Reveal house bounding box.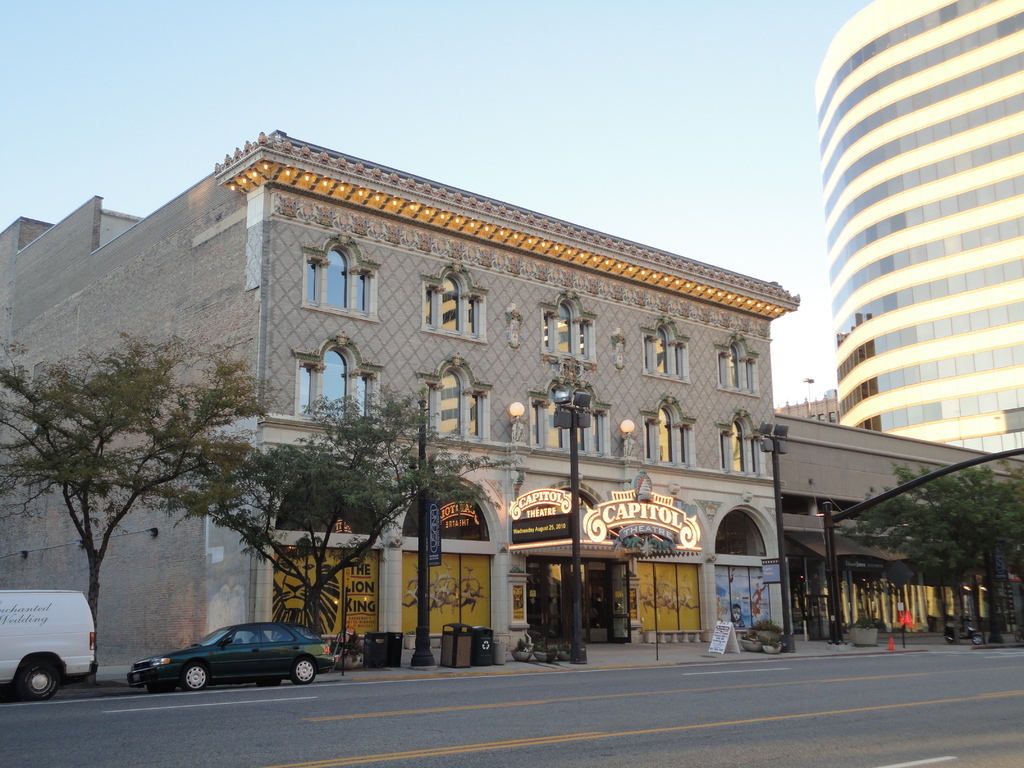
Revealed: left=813, top=0, right=1023, bottom=456.
